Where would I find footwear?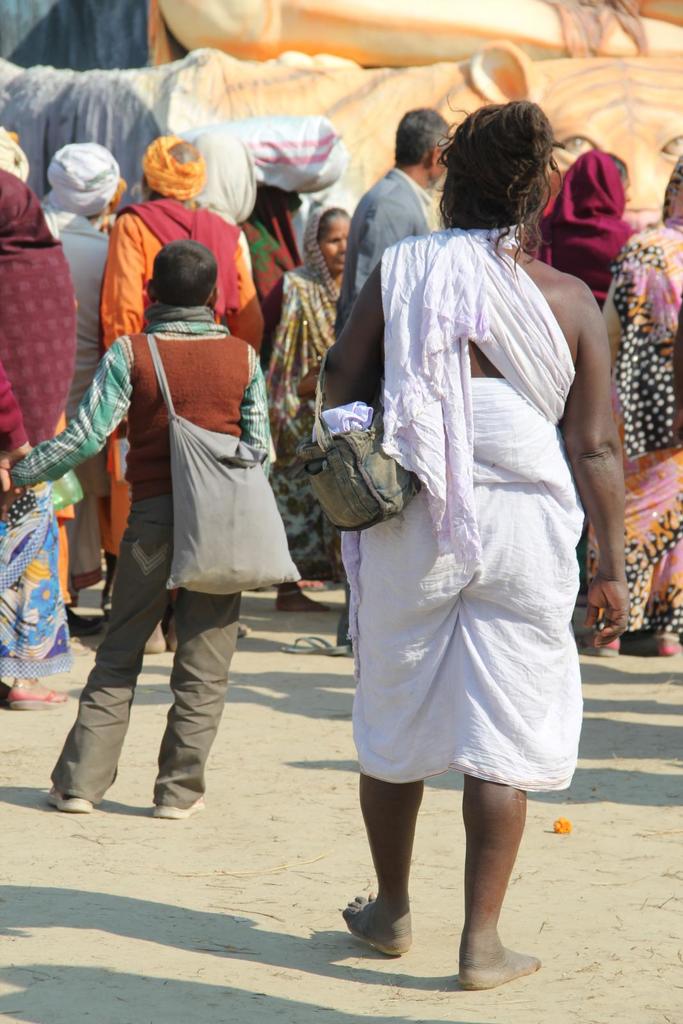
At <region>154, 794, 205, 818</region>.
